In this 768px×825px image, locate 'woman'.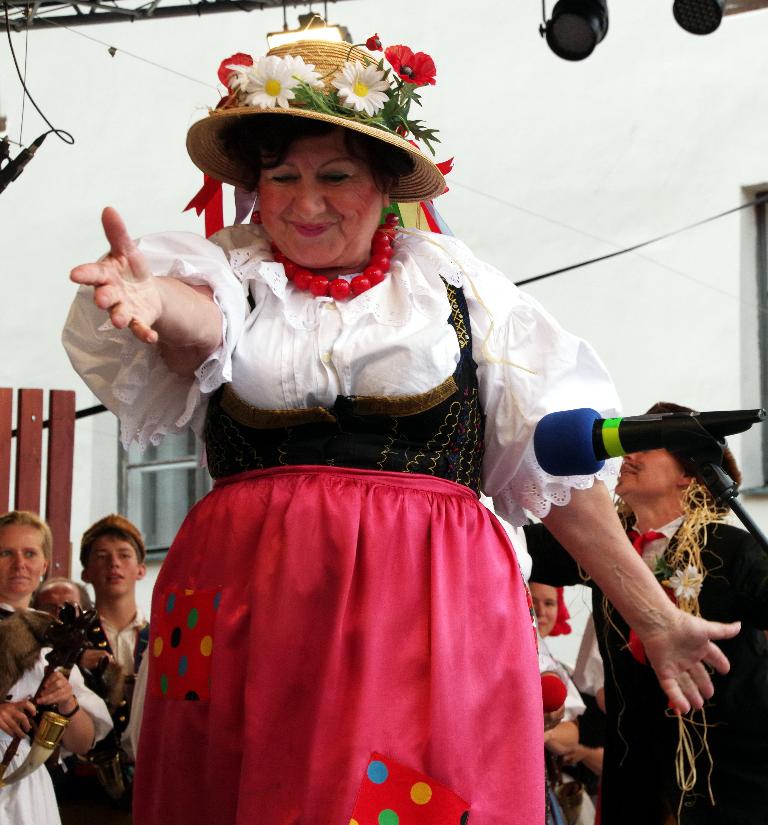
Bounding box: bbox=(55, 38, 743, 824).
